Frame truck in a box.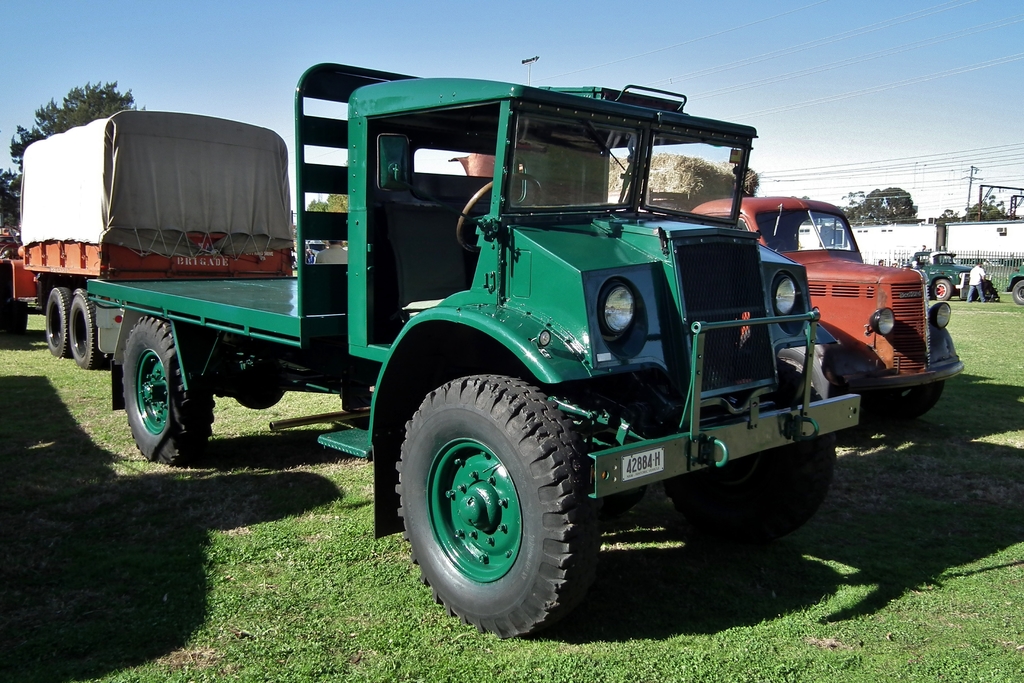
{"left": 36, "top": 67, "right": 934, "bottom": 618}.
